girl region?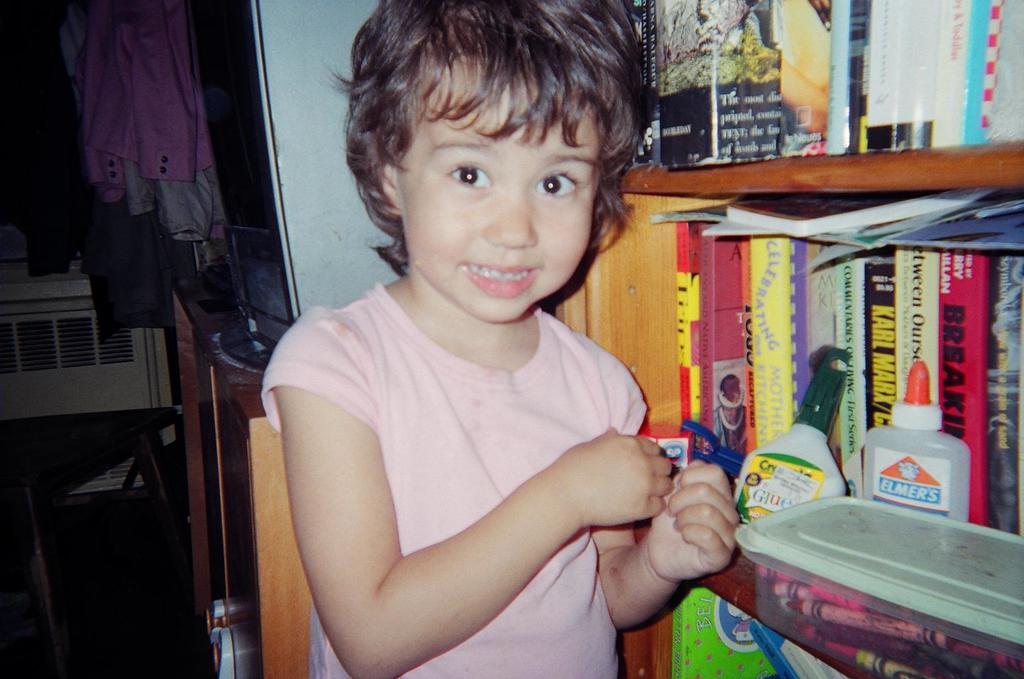
pyautogui.locateOnScreen(262, 0, 742, 678)
